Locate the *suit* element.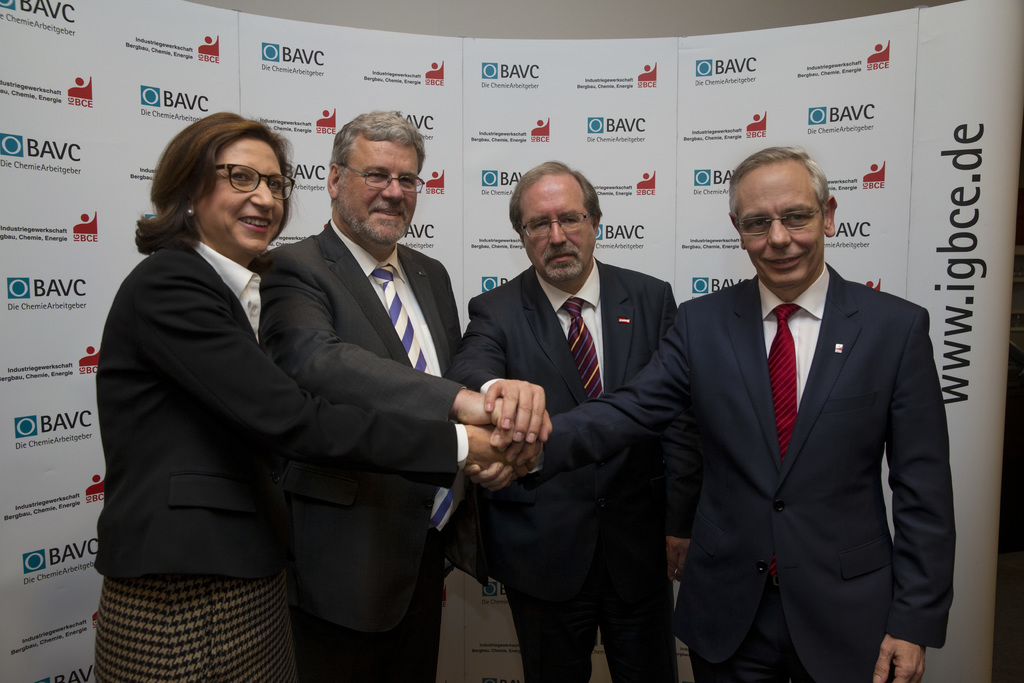
Element bbox: crop(90, 228, 463, 582).
